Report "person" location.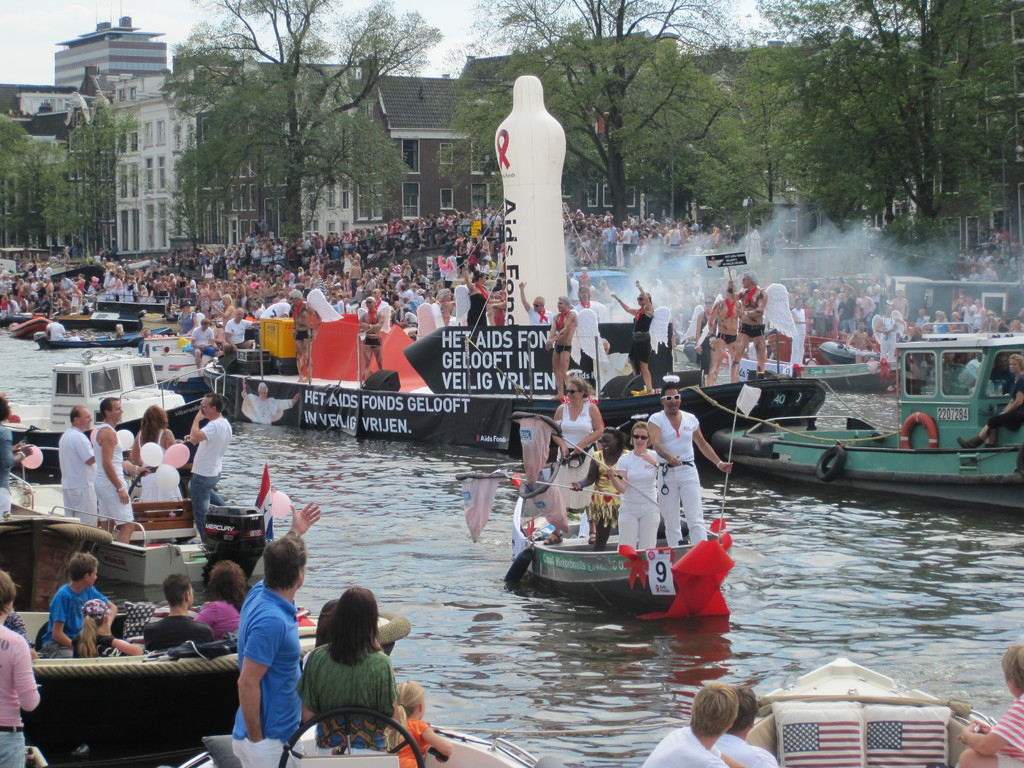
Report: <region>29, 562, 99, 676</region>.
